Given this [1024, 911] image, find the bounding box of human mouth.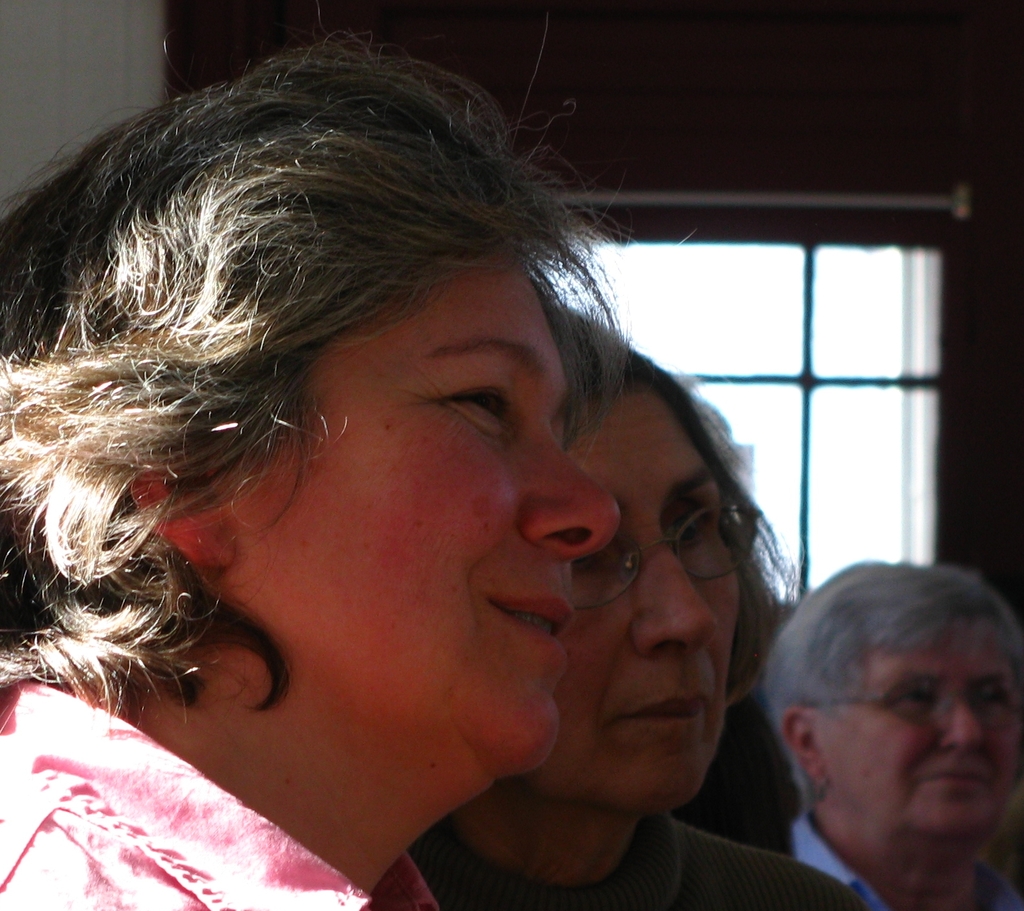
box(914, 769, 993, 787).
